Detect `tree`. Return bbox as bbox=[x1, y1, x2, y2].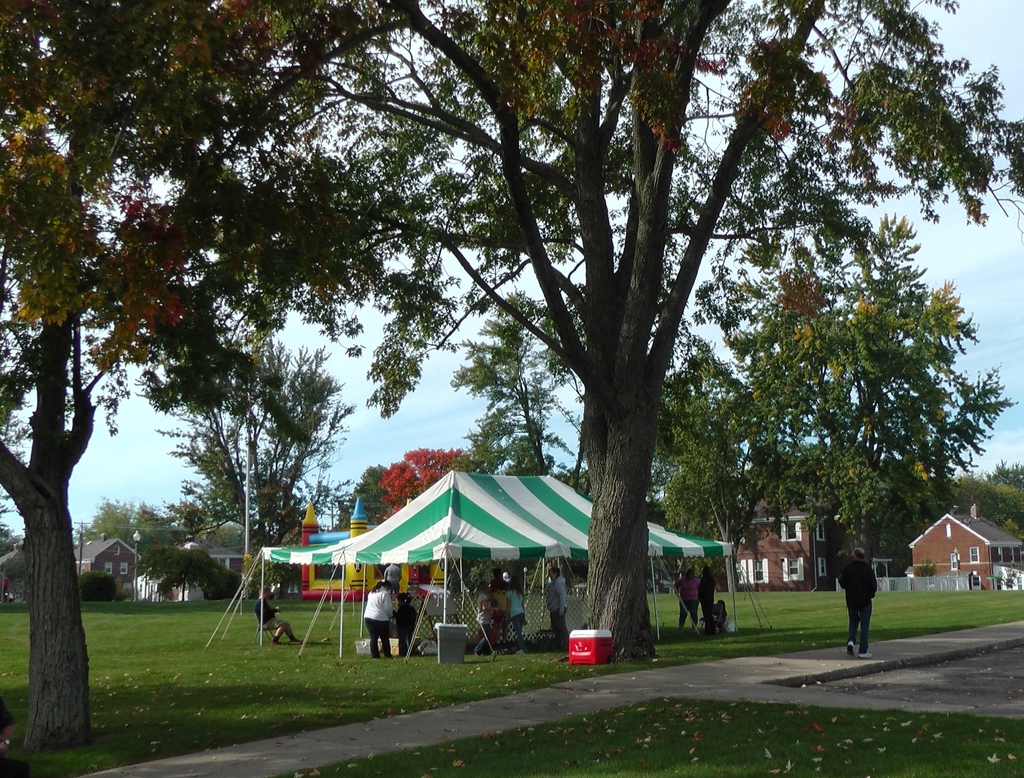
bbox=[0, 0, 238, 765].
